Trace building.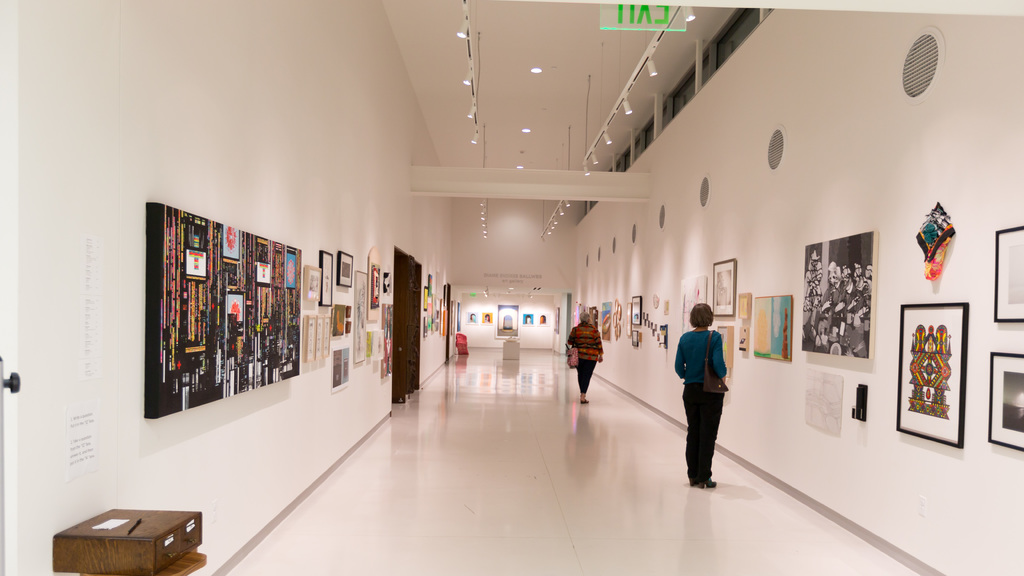
Traced to select_region(0, 0, 1023, 575).
